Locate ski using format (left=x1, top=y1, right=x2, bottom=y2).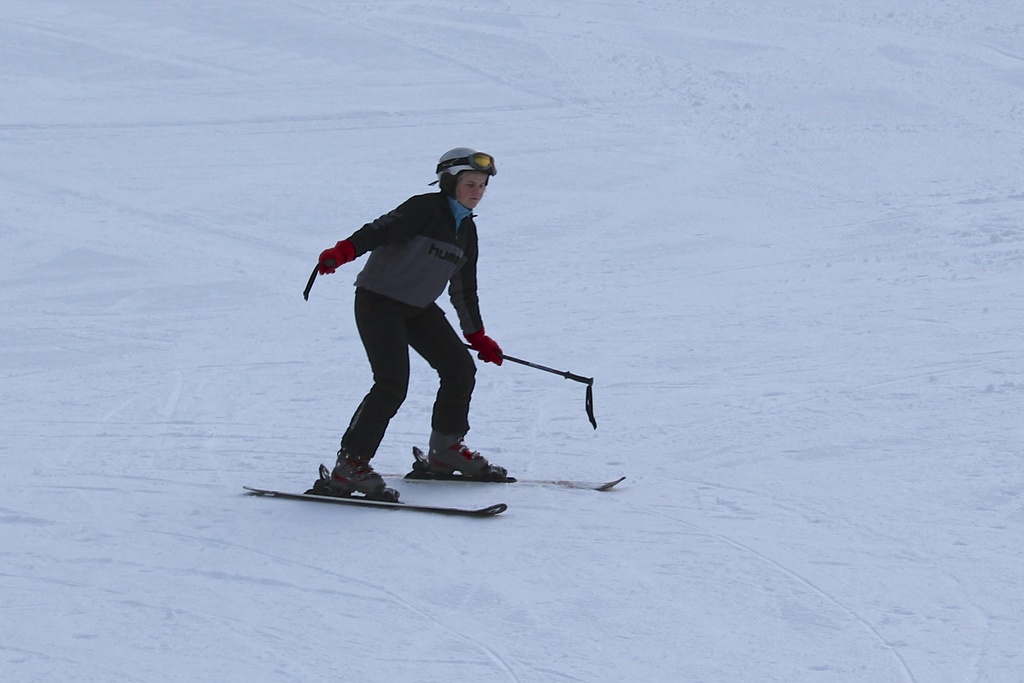
(left=394, top=470, right=626, bottom=489).
